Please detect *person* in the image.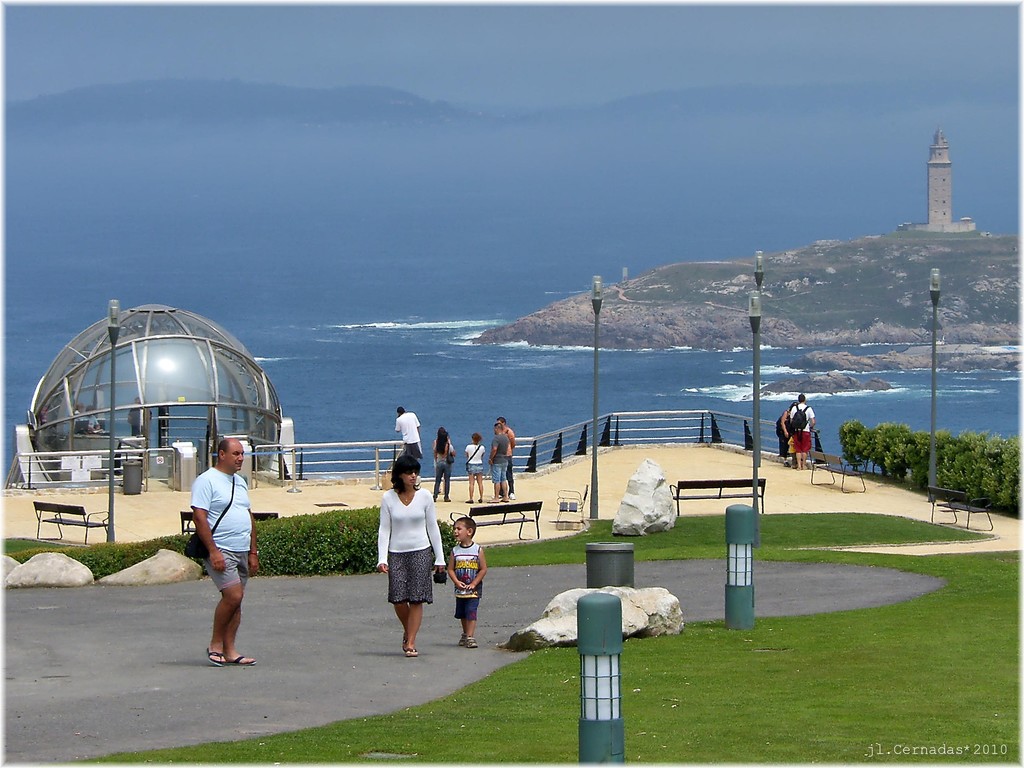
locate(465, 433, 487, 502).
